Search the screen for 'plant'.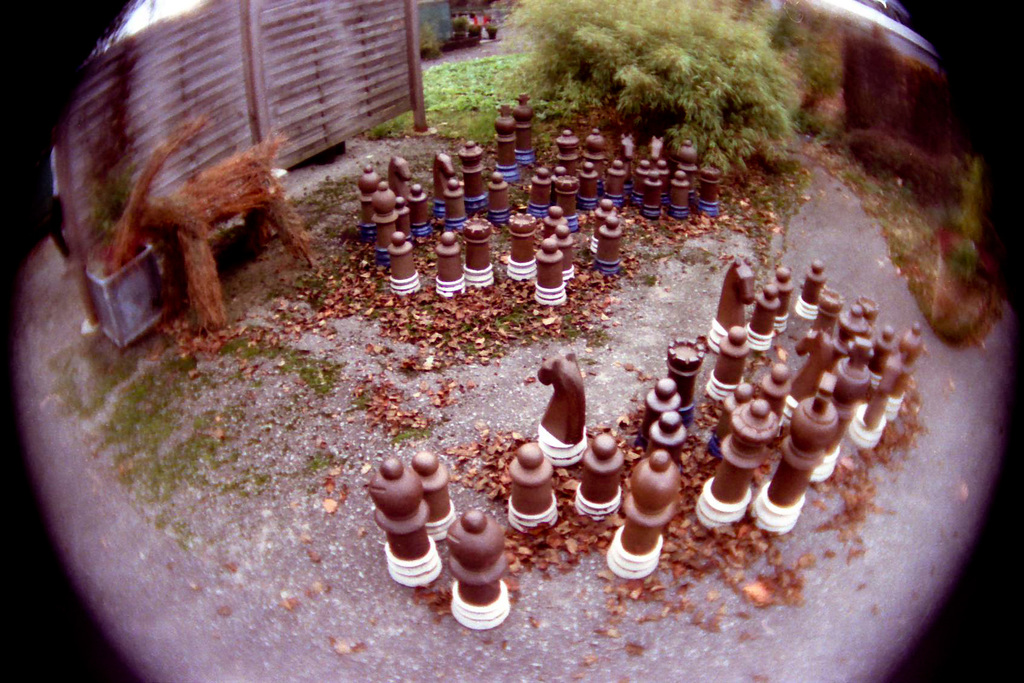
Found at region(441, 326, 452, 343).
